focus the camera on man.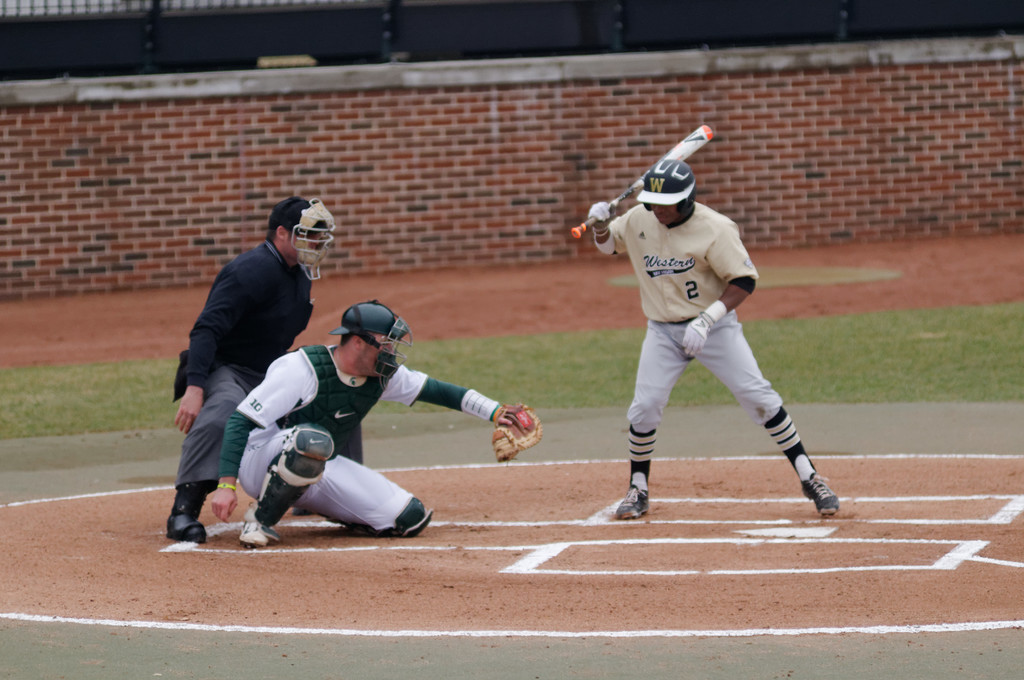
Focus region: box(153, 193, 337, 542).
